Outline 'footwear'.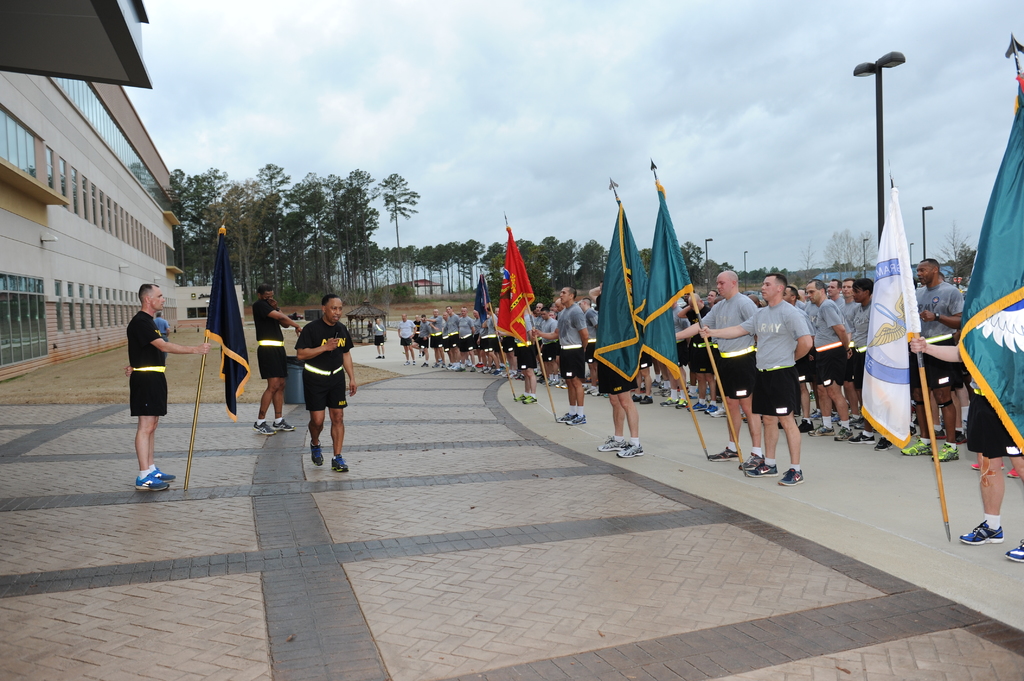
Outline: <bbox>572, 415, 584, 424</bbox>.
